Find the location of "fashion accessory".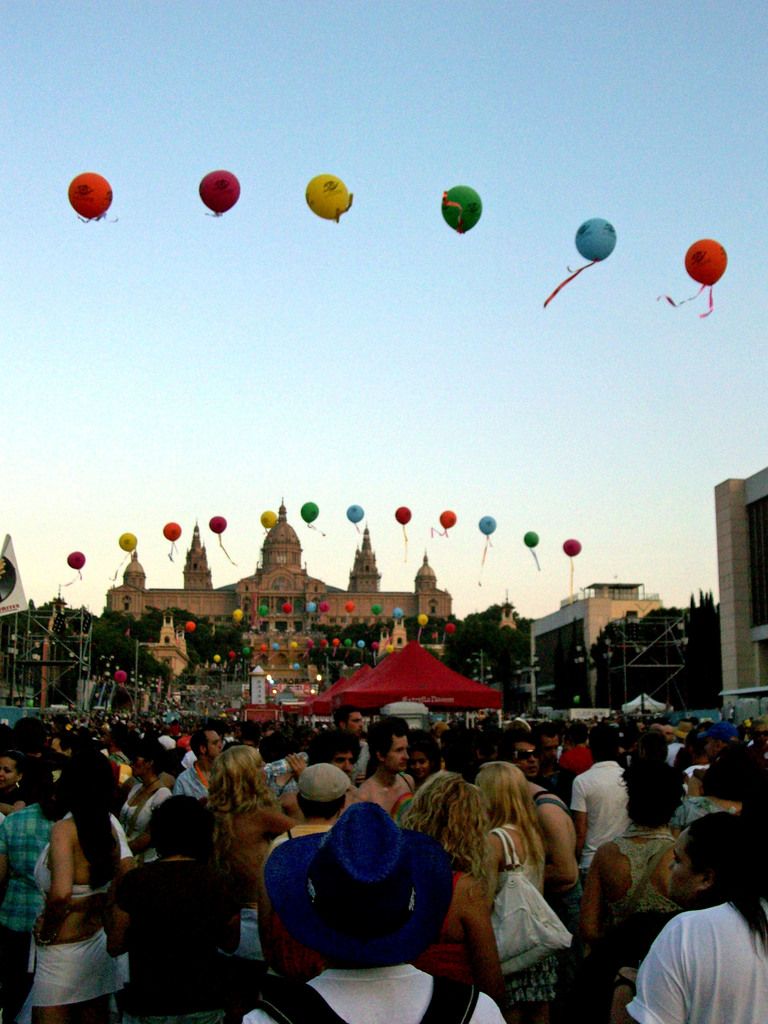
Location: l=270, t=799, r=466, b=961.
